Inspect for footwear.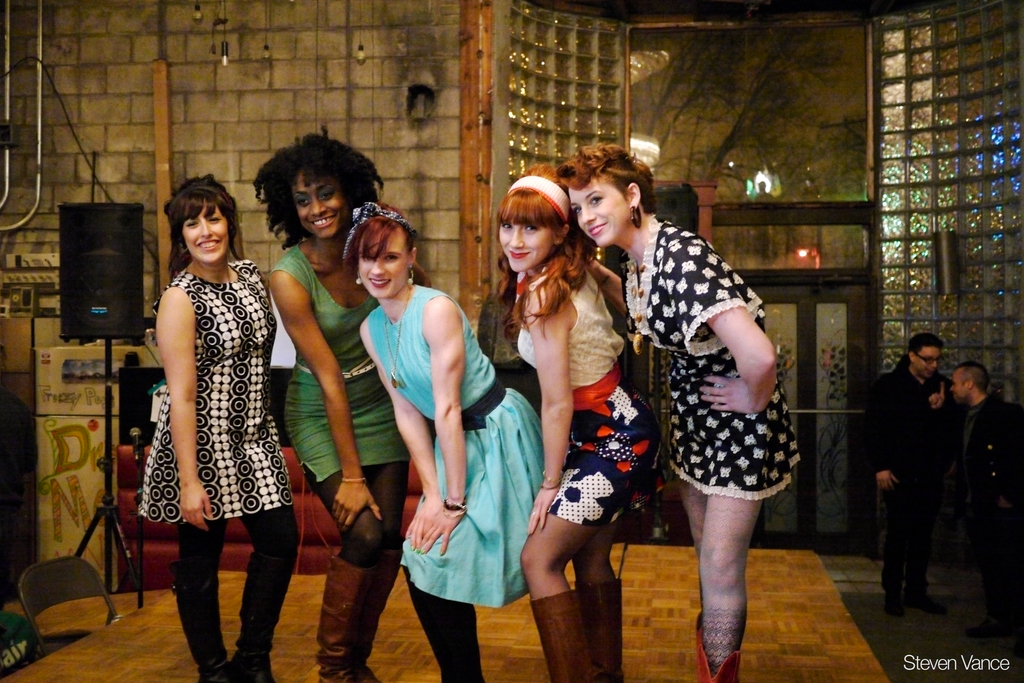
Inspection: {"x1": 913, "y1": 583, "x2": 948, "y2": 614}.
